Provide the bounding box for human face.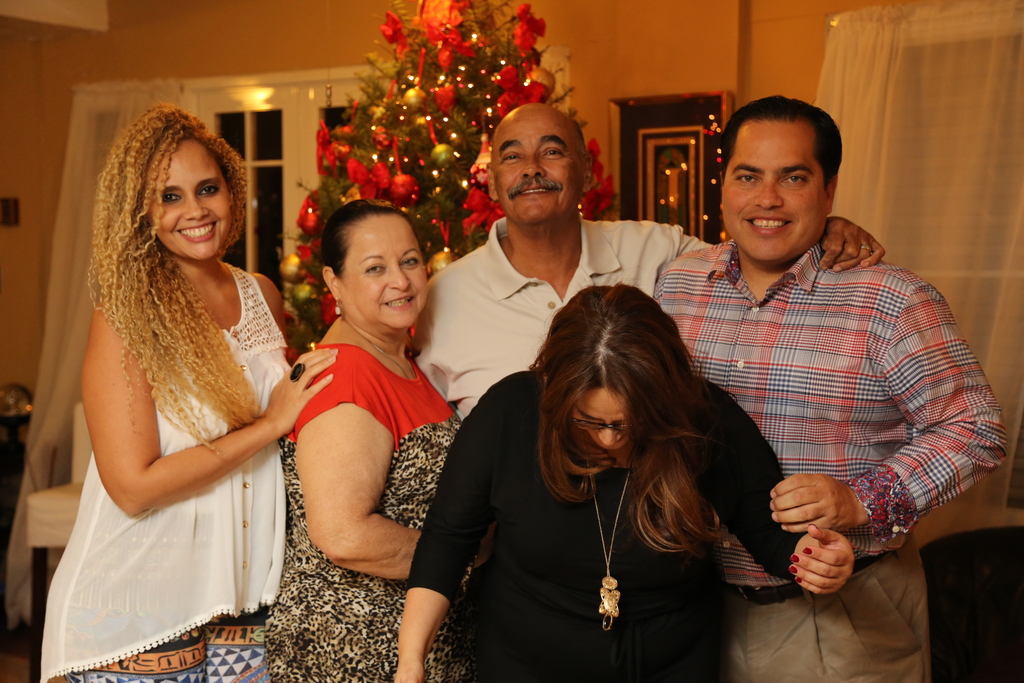
492, 108, 587, 218.
